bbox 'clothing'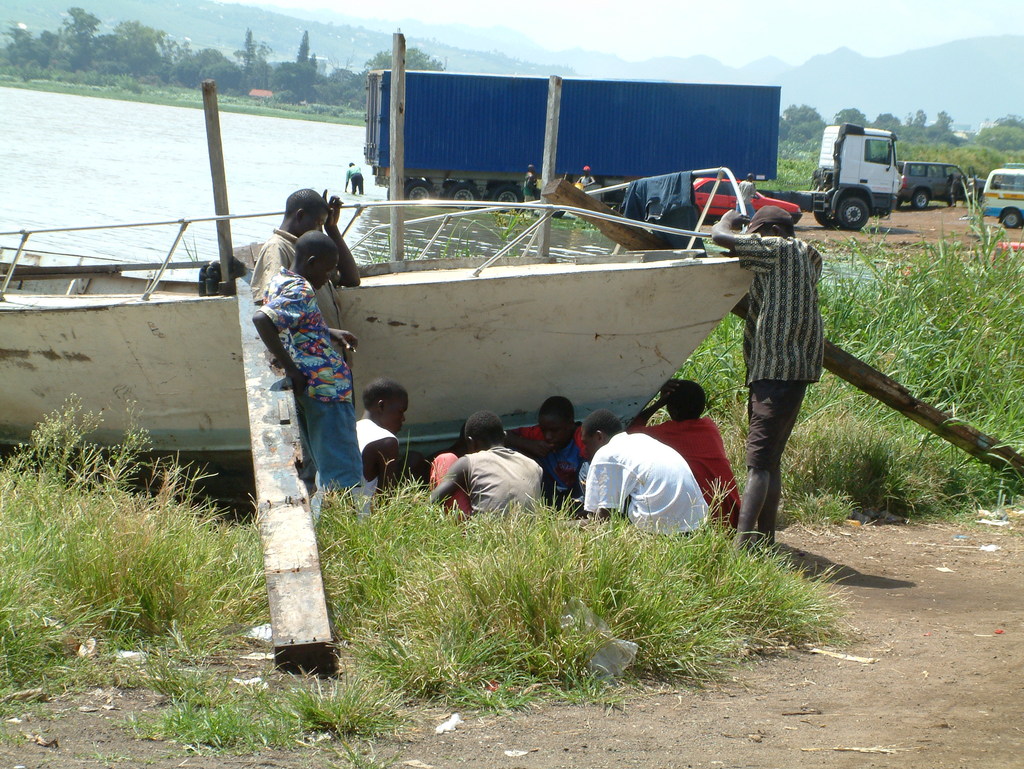
detection(734, 235, 823, 540)
